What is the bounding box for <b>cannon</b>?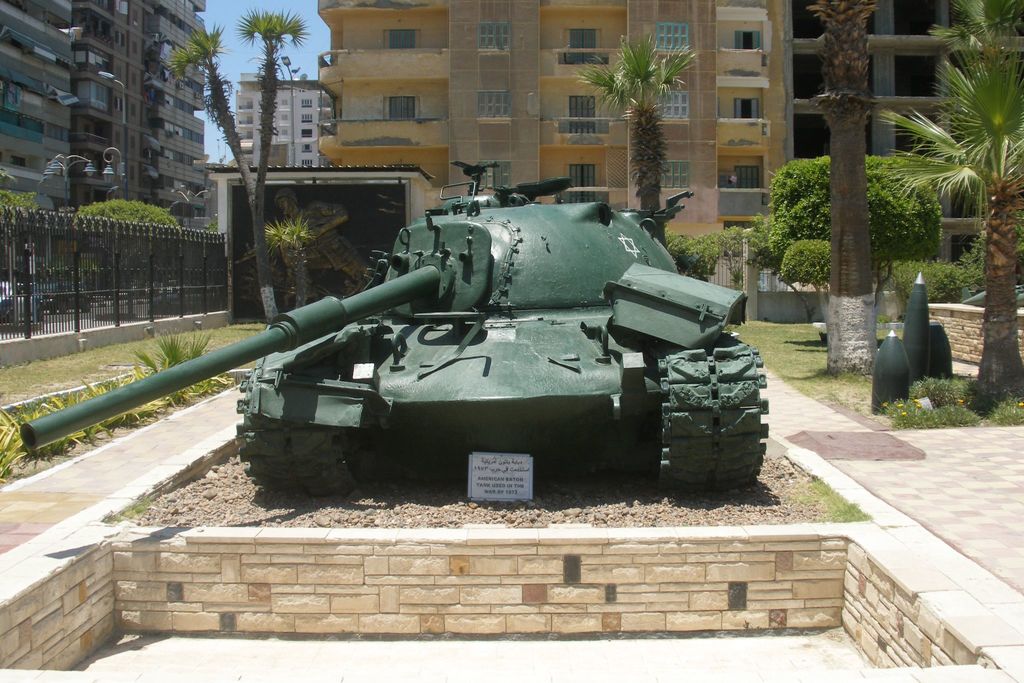
select_region(15, 161, 770, 493).
